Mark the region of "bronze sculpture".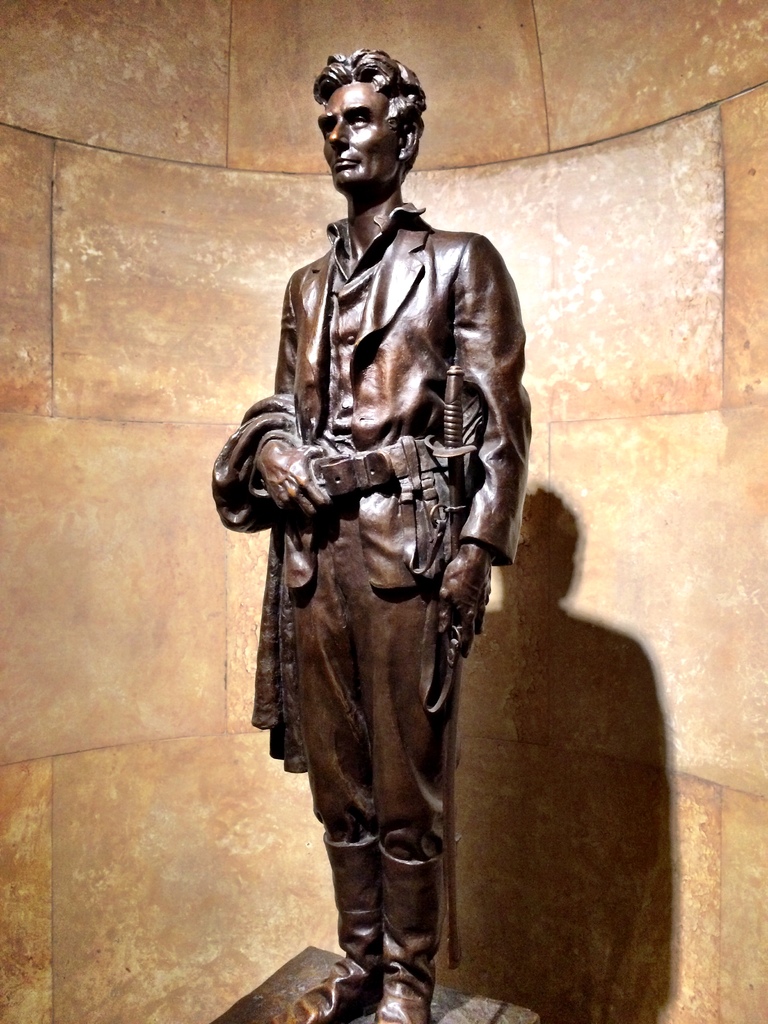
Region: [230, 119, 528, 988].
